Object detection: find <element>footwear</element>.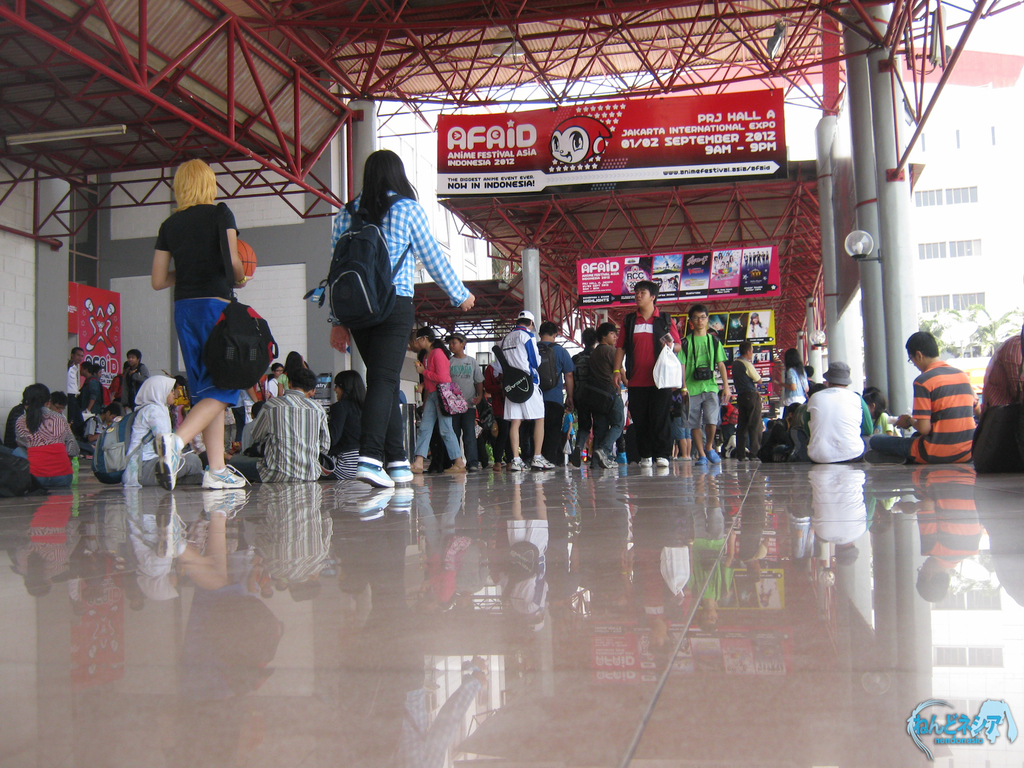
BBox(694, 455, 710, 465).
